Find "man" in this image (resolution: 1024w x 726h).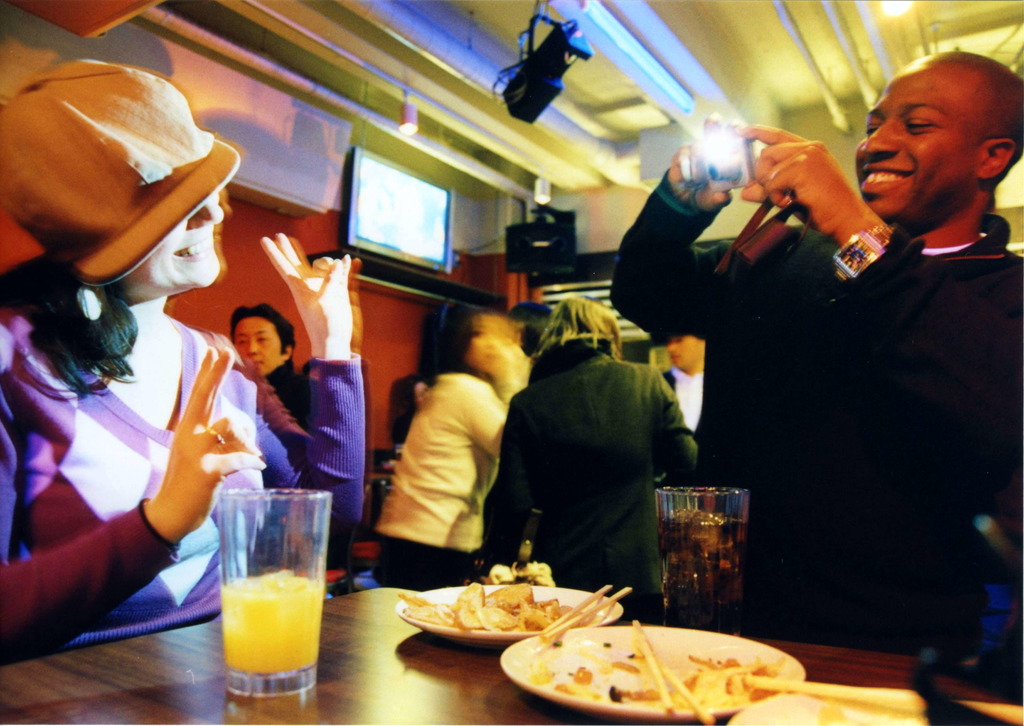
[229, 299, 341, 492].
